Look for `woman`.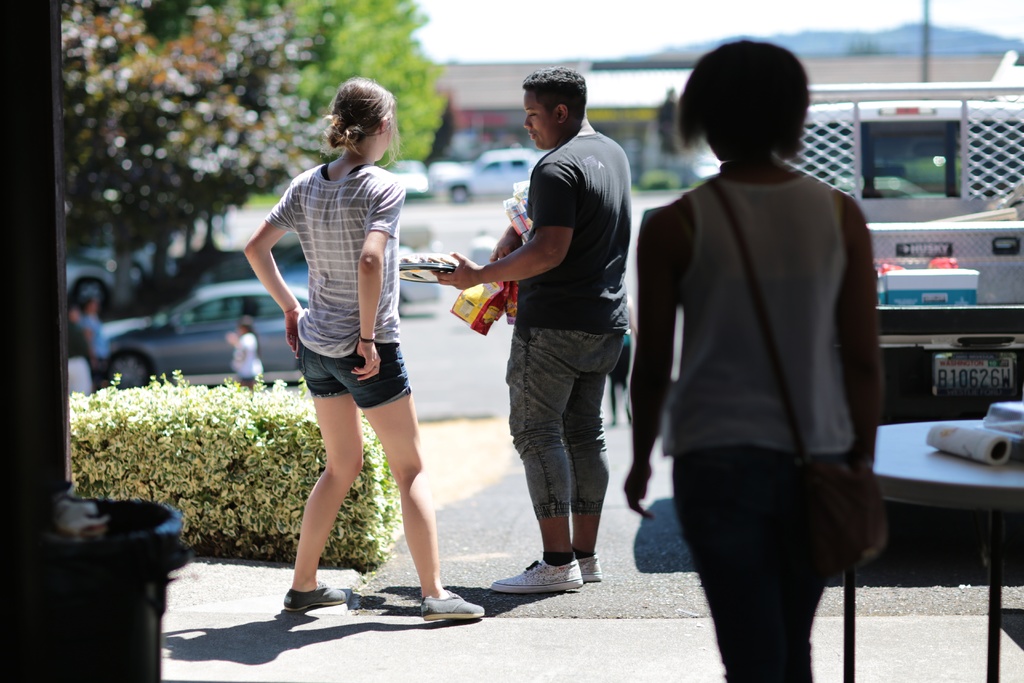
Found: 607/32/876/678.
